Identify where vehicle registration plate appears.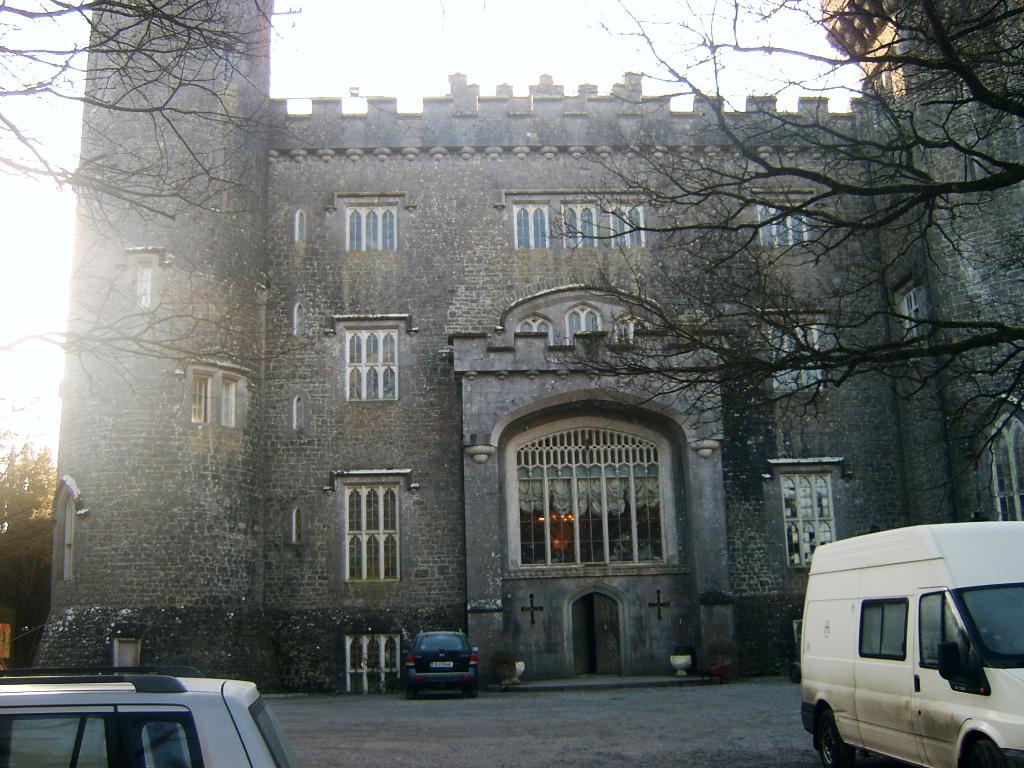
Appears at (x1=426, y1=659, x2=452, y2=671).
